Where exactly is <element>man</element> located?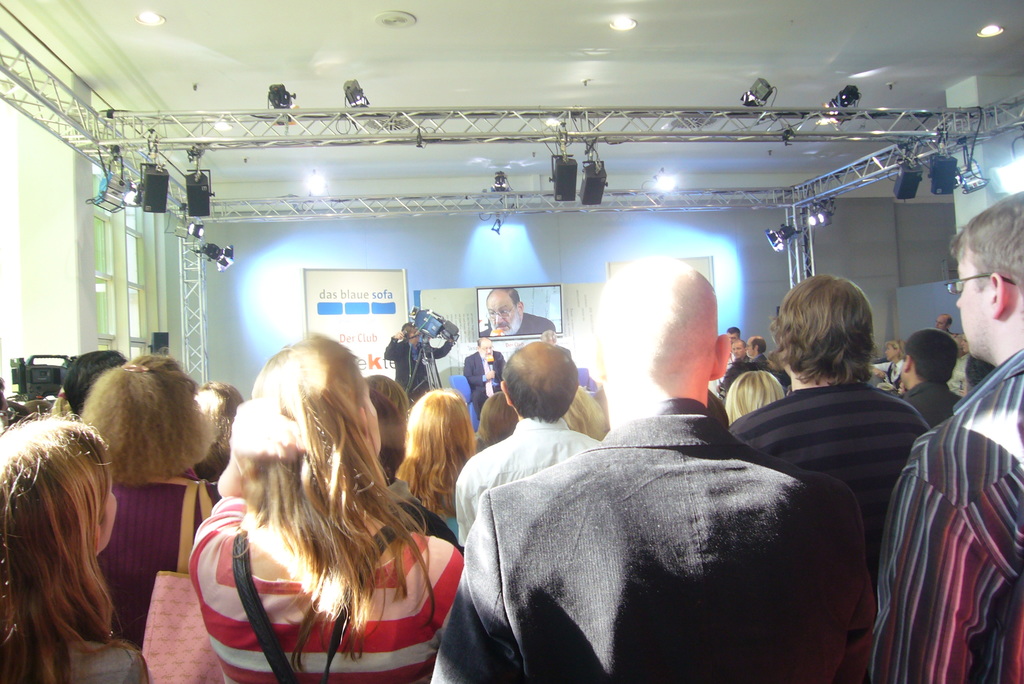
Its bounding box is detection(484, 256, 852, 674).
